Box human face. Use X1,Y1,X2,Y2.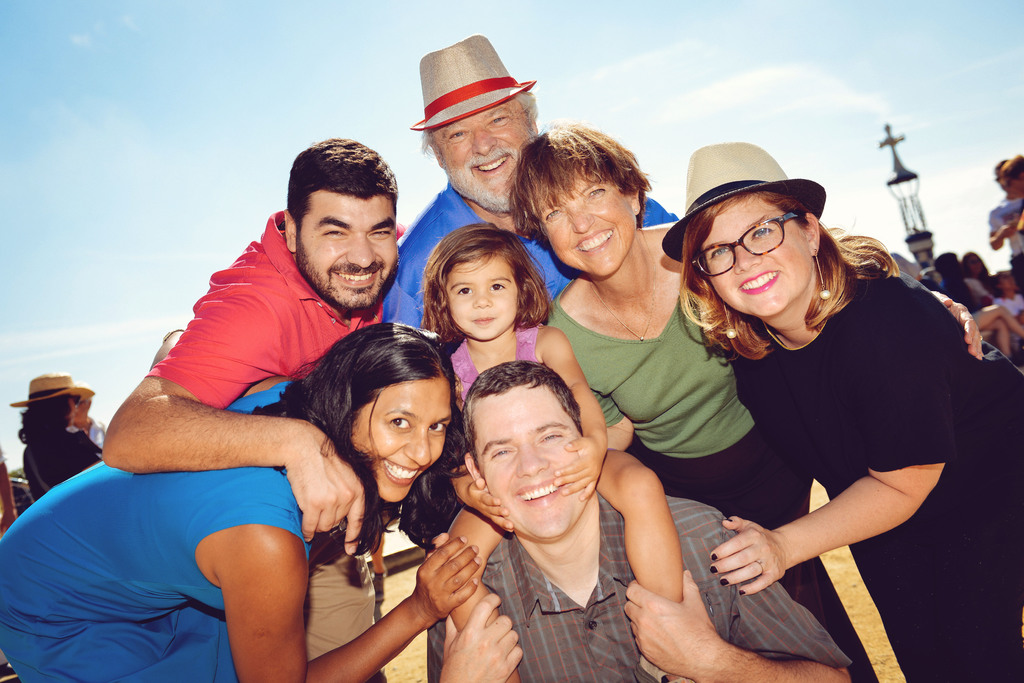
446,253,516,341.
